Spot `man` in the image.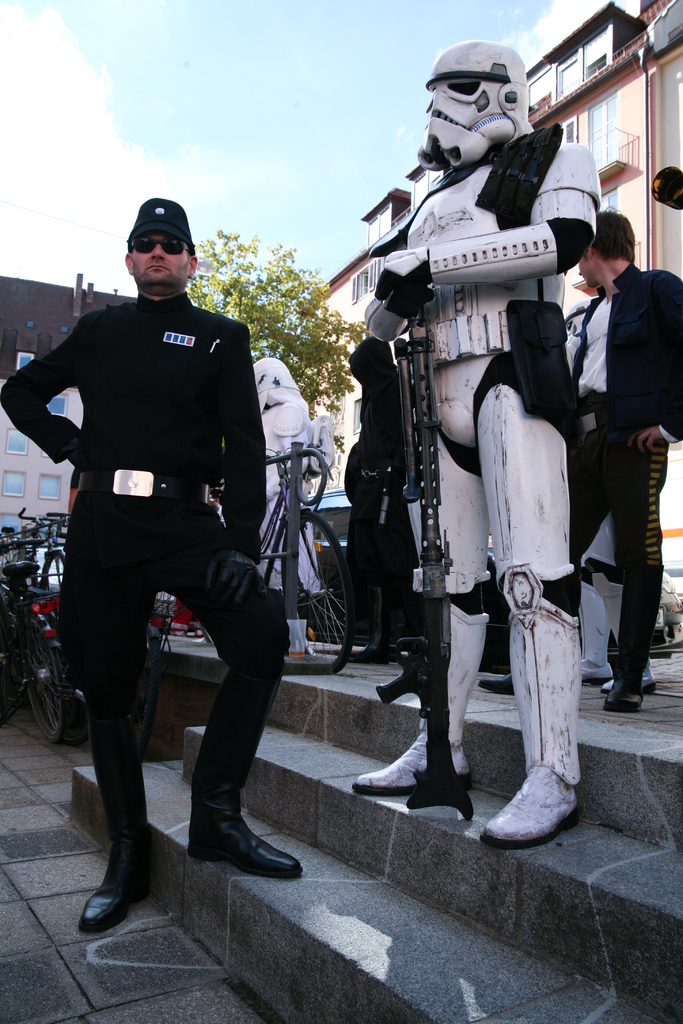
`man` found at bbox=(477, 205, 682, 714).
